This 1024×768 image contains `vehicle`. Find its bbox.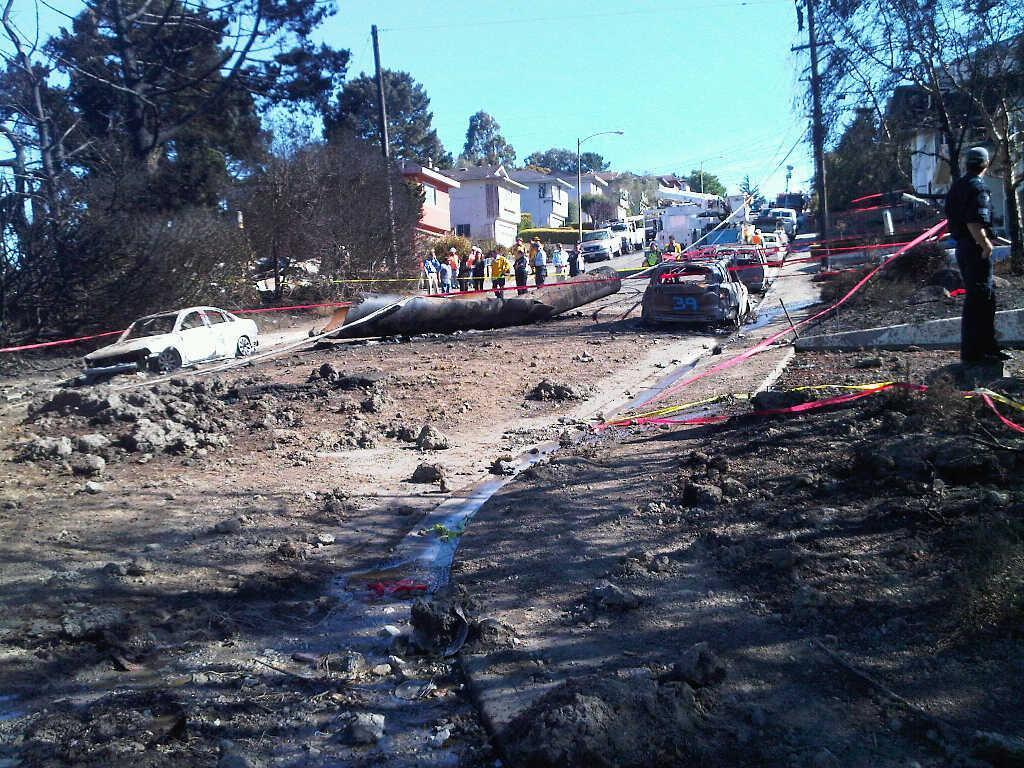
region(762, 203, 794, 238).
